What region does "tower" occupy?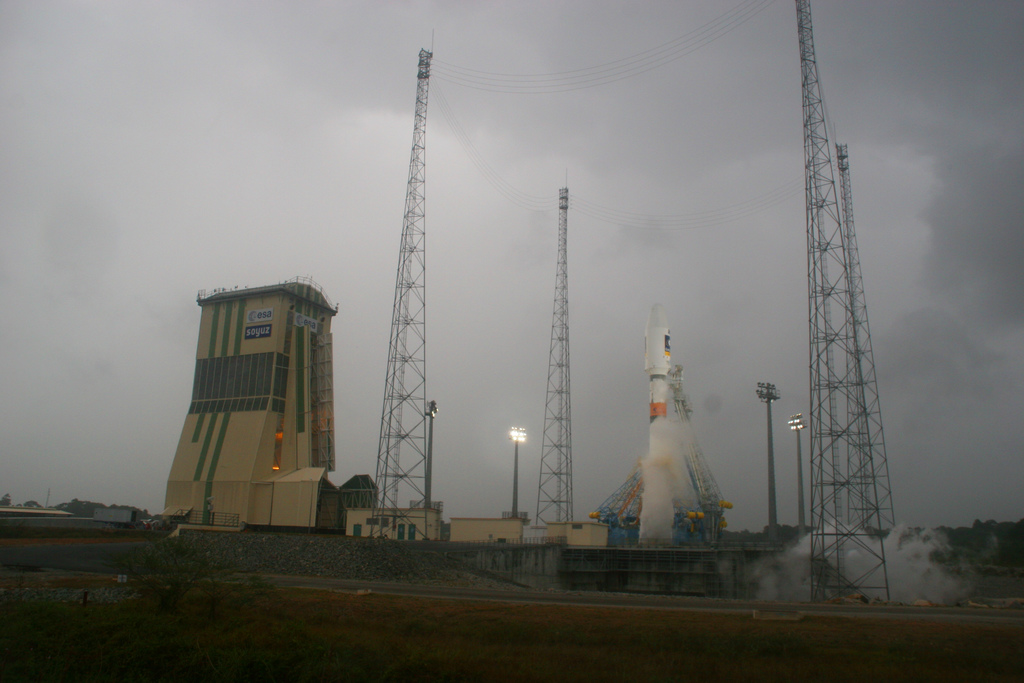
BBox(525, 180, 581, 529).
